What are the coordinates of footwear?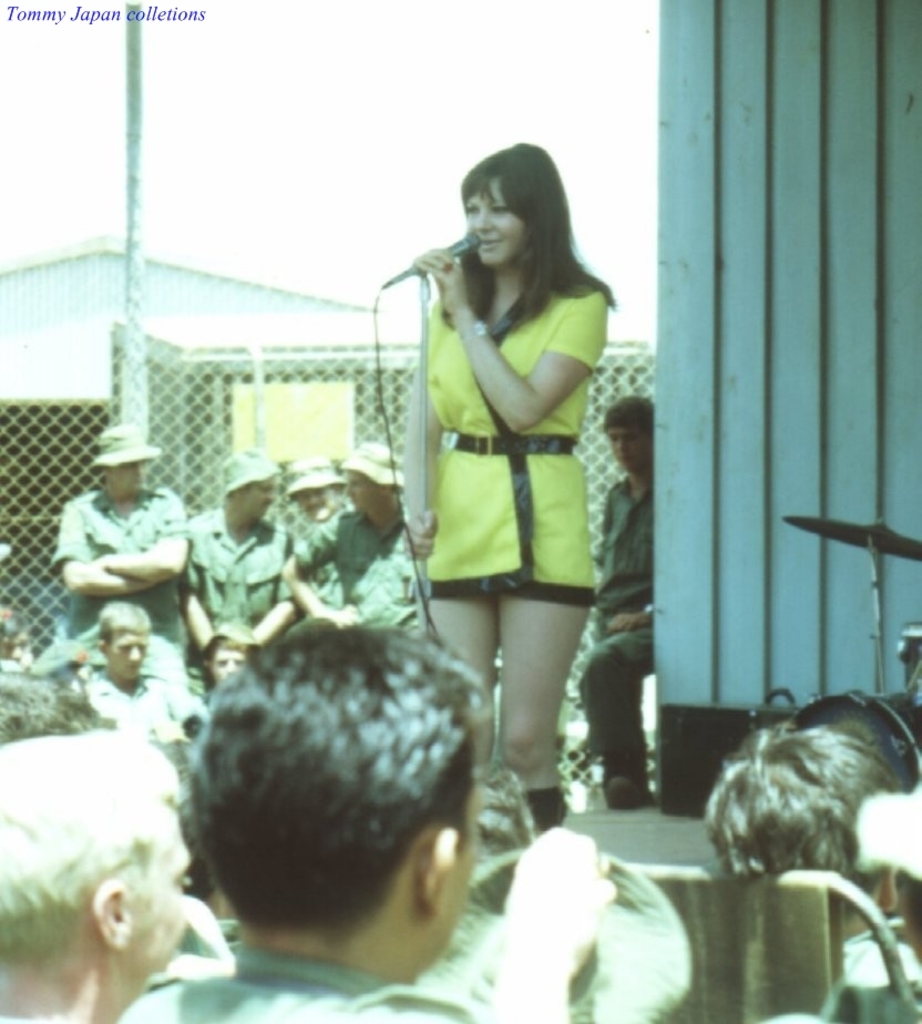
box=[604, 765, 652, 799].
